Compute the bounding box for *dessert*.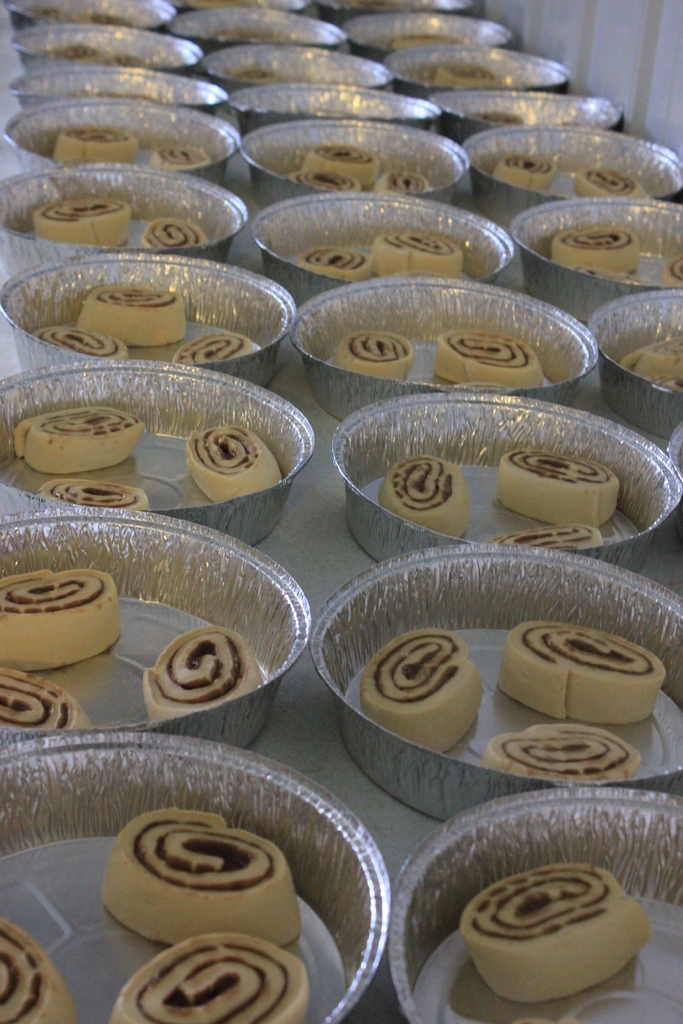
region(145, 628, 257, 718).
